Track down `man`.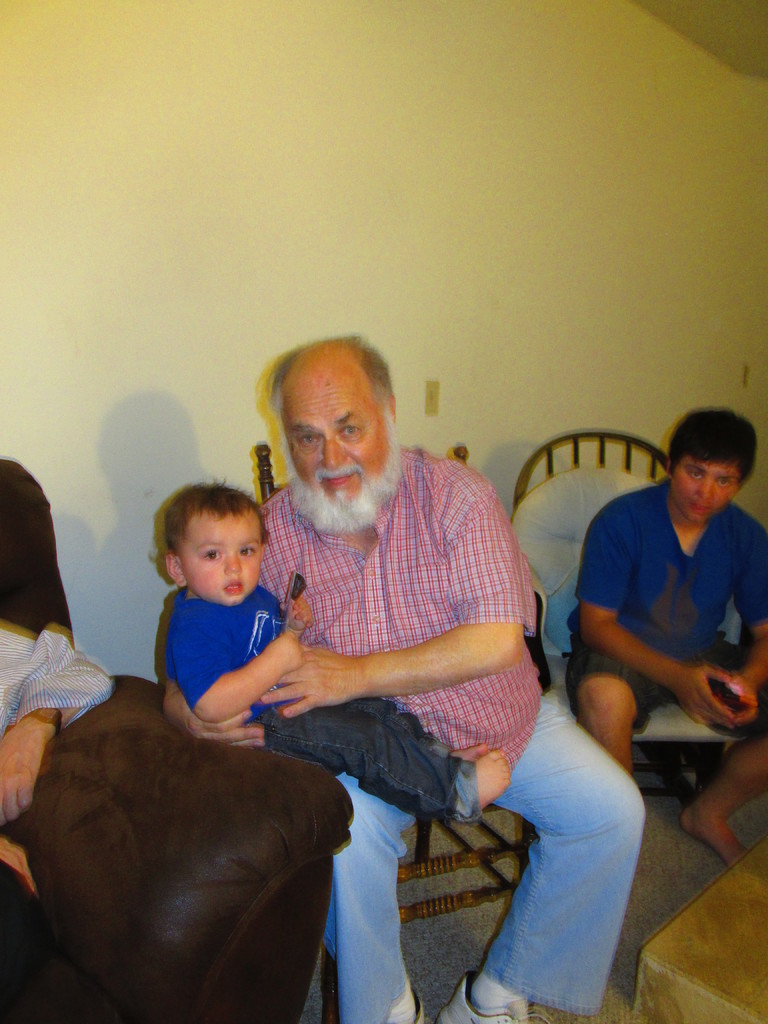
Tracked to (159,337,643,1023).
